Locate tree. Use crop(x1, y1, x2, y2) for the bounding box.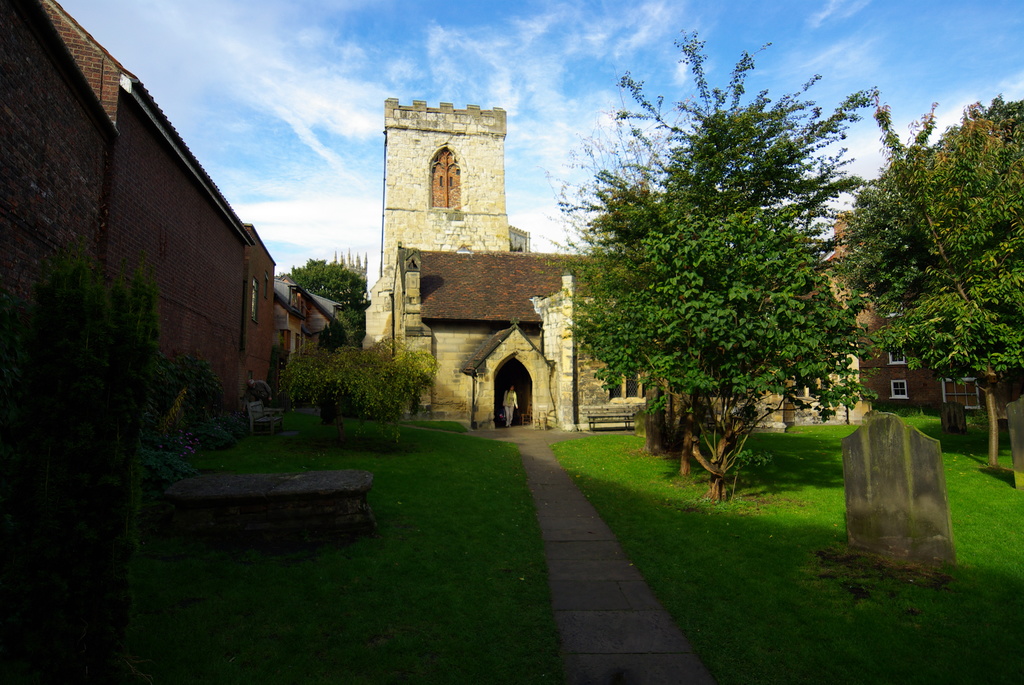
crop(260, 353, 439, 428).
